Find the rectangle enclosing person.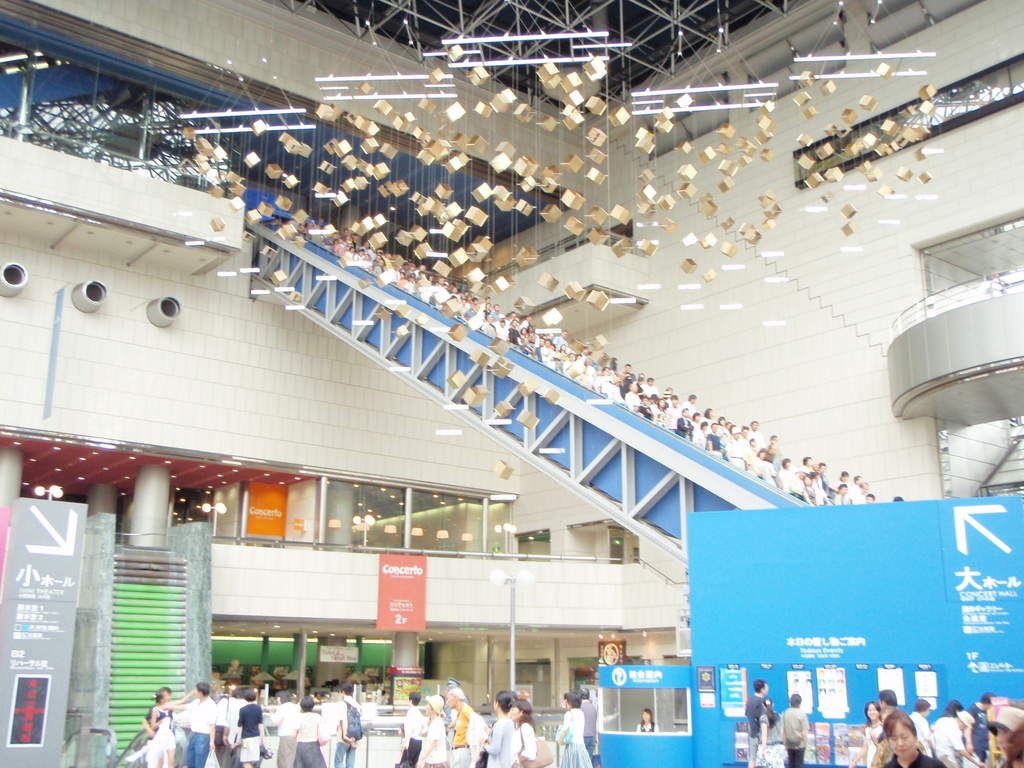
<box>636,705,657,732</box>.
